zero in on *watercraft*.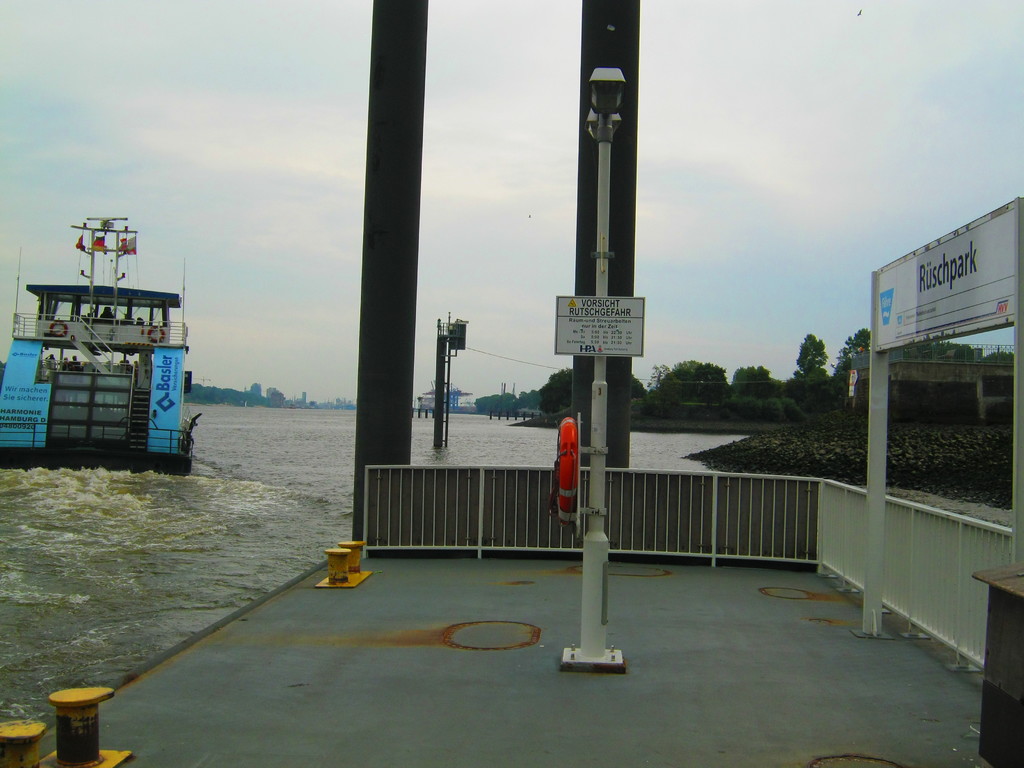
Zeroed in: 14:198:198:477.
